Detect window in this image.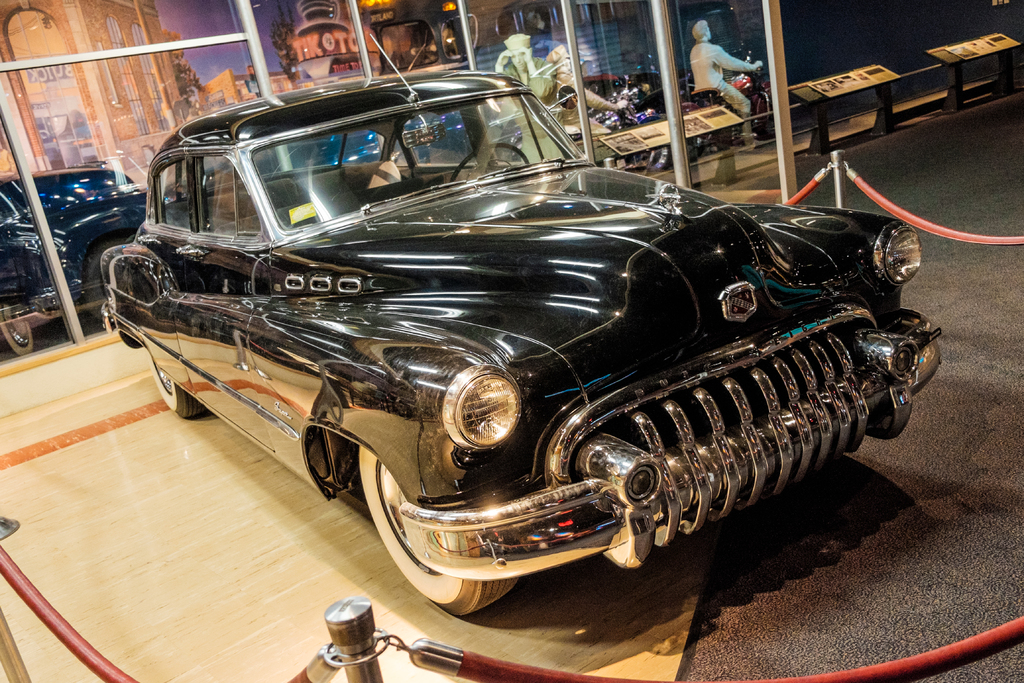
Detection: box=[189, 149, 280, 236].
